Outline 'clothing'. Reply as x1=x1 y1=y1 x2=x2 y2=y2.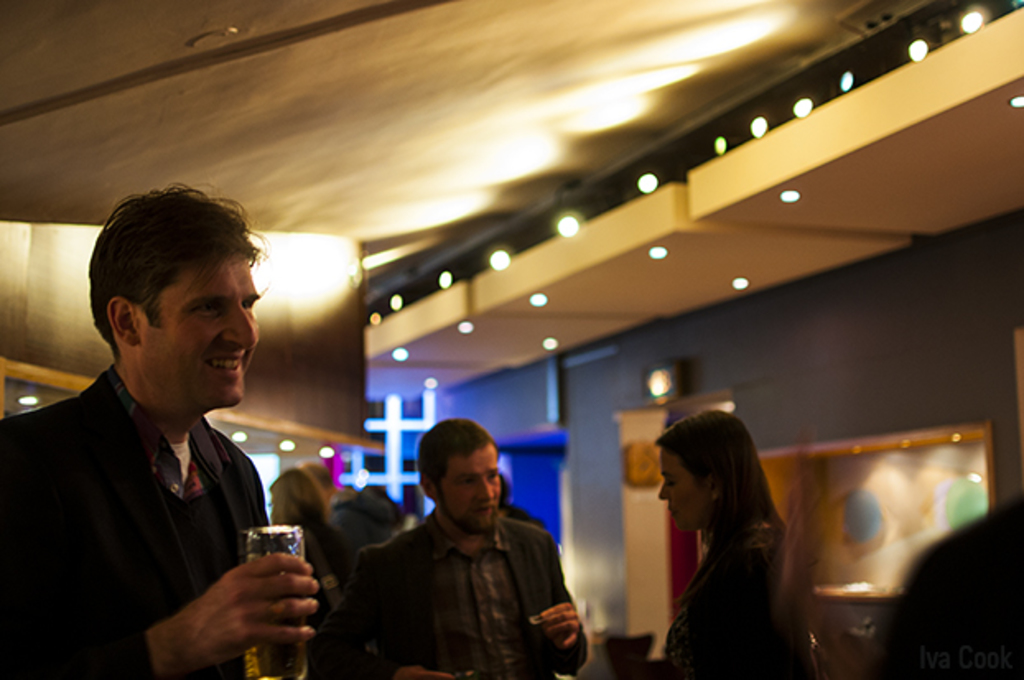
x1=323 y1=486 x2=393 y2=553.
